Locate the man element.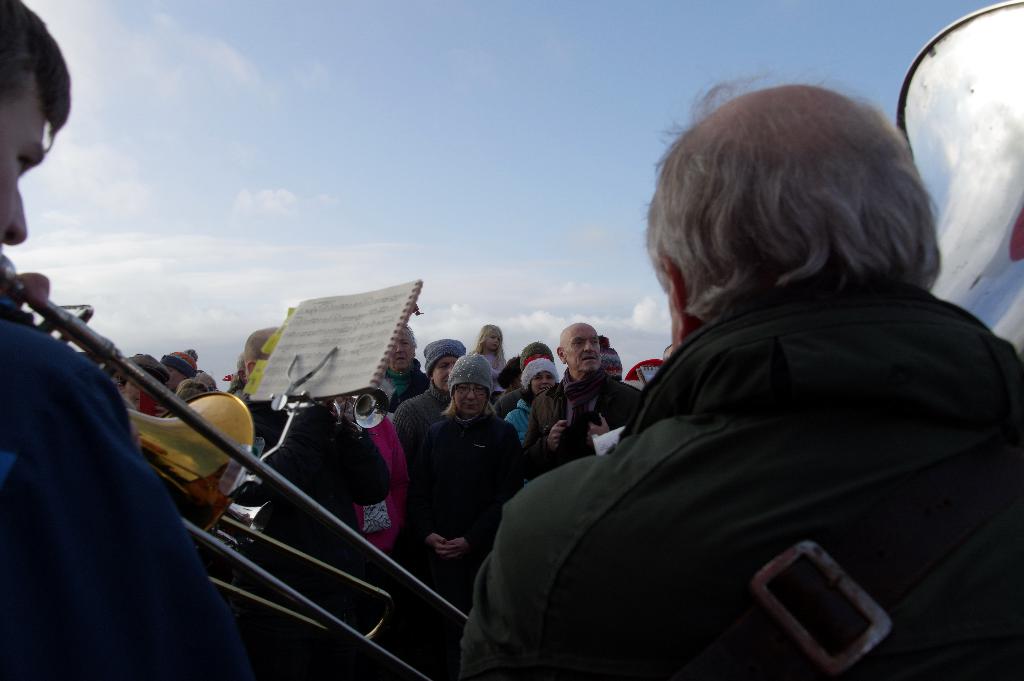
Element bbox: detection(521, 324, 641, 475).
